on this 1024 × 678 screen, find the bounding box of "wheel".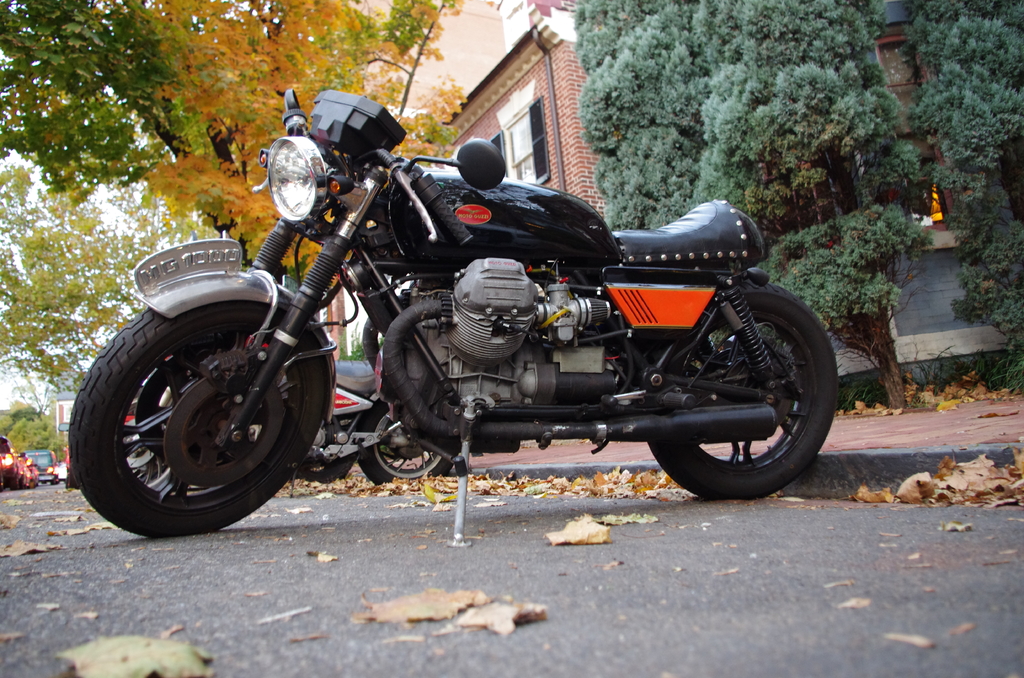
Bounding box: {"left": 355, "top": 398, "right": 452, "bottom": 486}.
